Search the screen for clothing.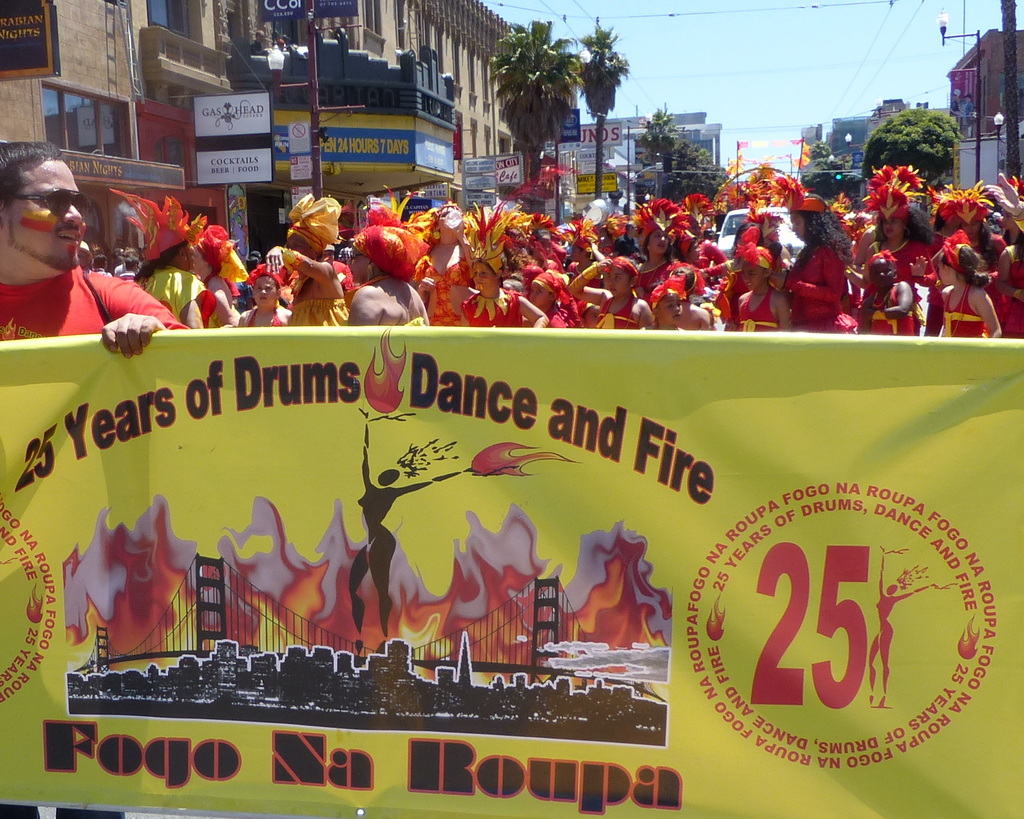
Found at detection(188, 219, 253, 289).
